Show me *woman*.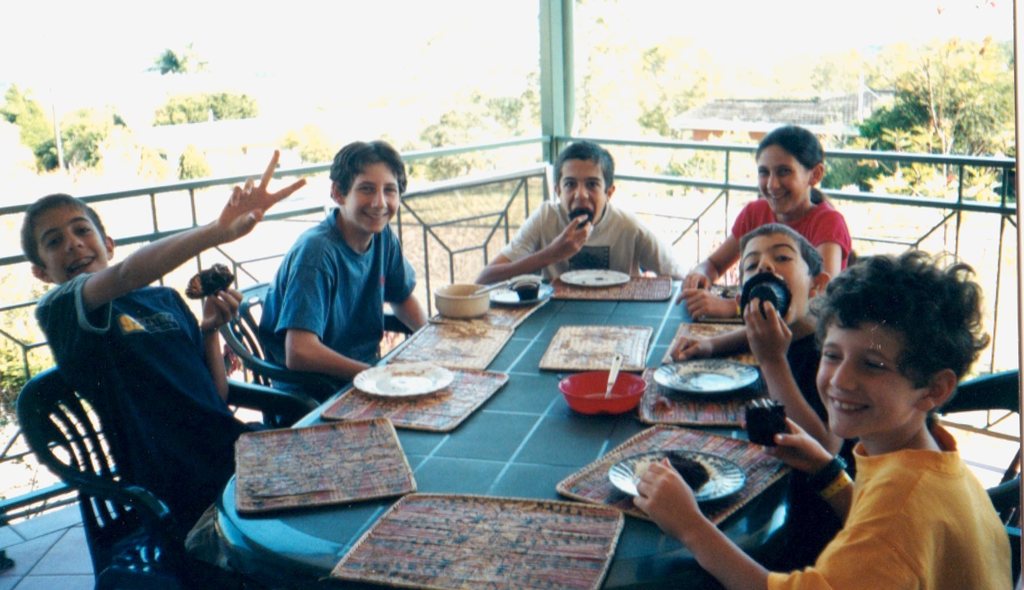
*woman* is here: locate(673, 125, 855, 321).
